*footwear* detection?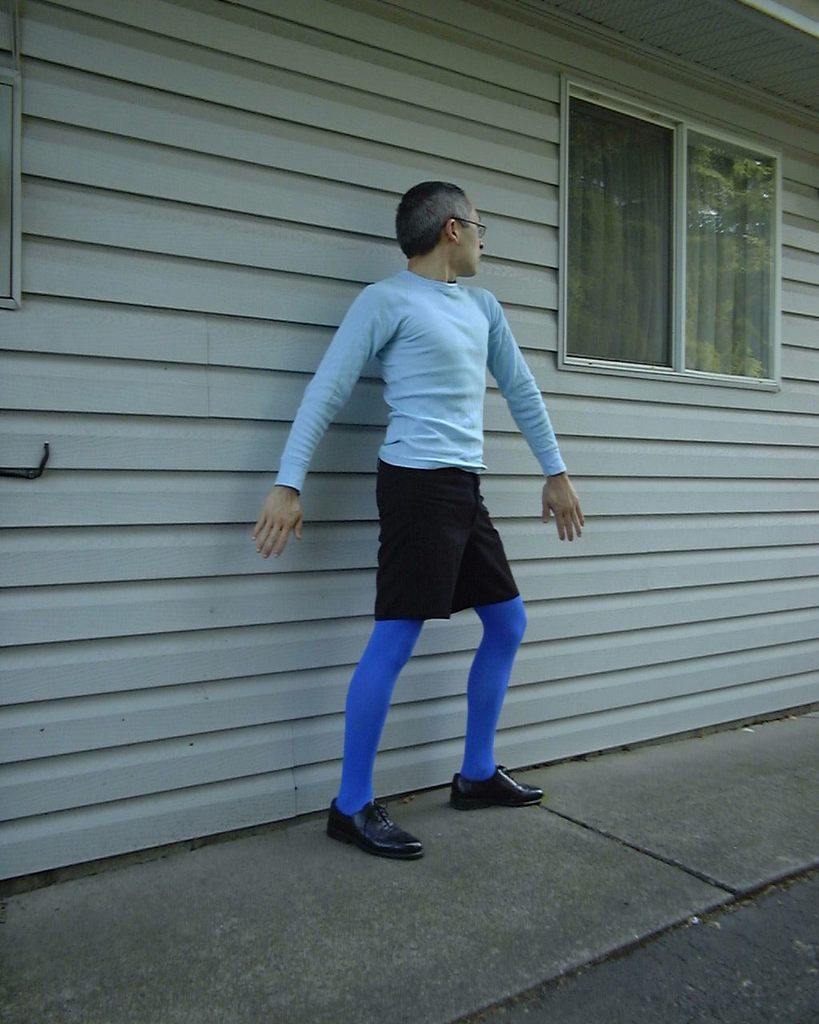
<box>332,792,425,858</box>
